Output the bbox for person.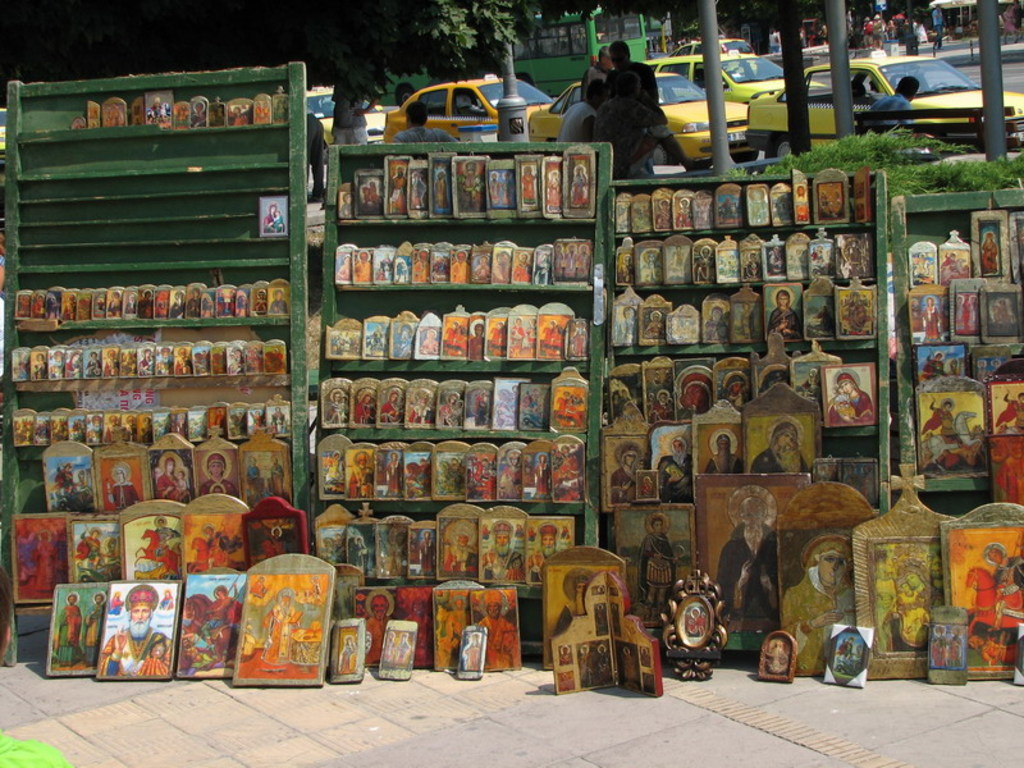
(387,163,407,214).
